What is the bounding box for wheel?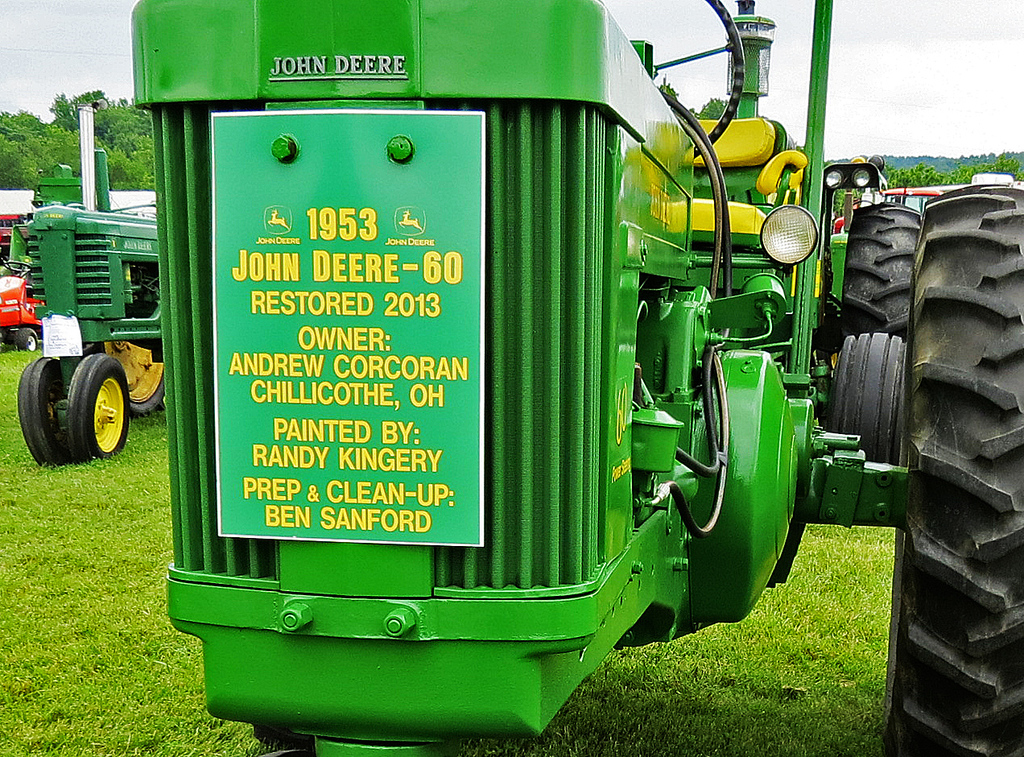
box=[882, 182, 1023, 756].
